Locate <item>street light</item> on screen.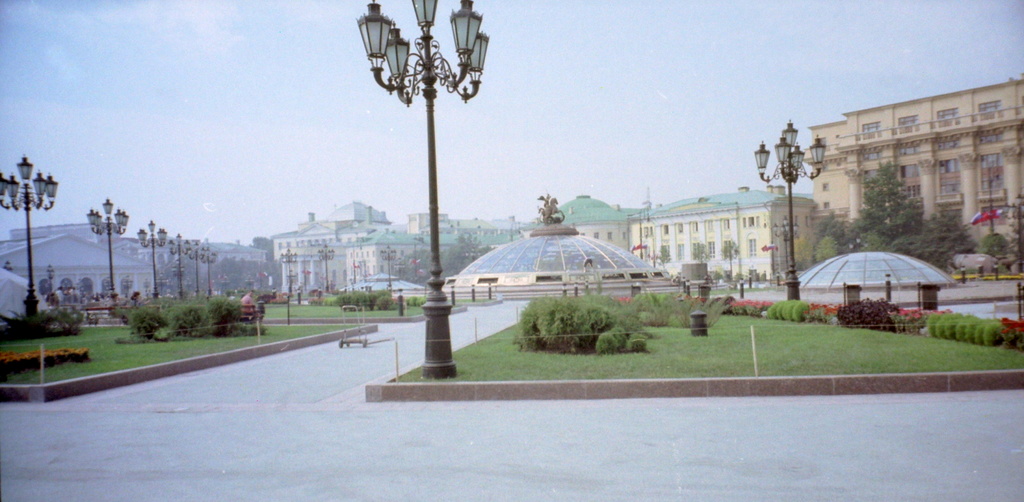
On screen at <box>767,211,800,285</box>.
